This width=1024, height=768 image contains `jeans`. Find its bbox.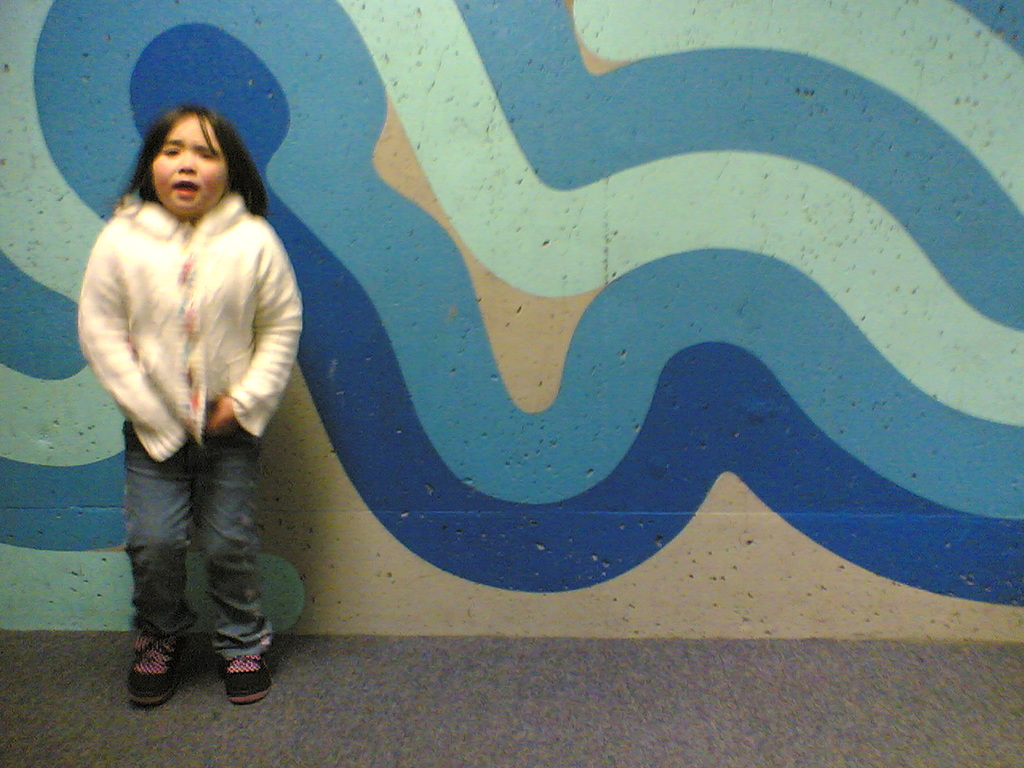
BBox(121, 418, 273, 659).
